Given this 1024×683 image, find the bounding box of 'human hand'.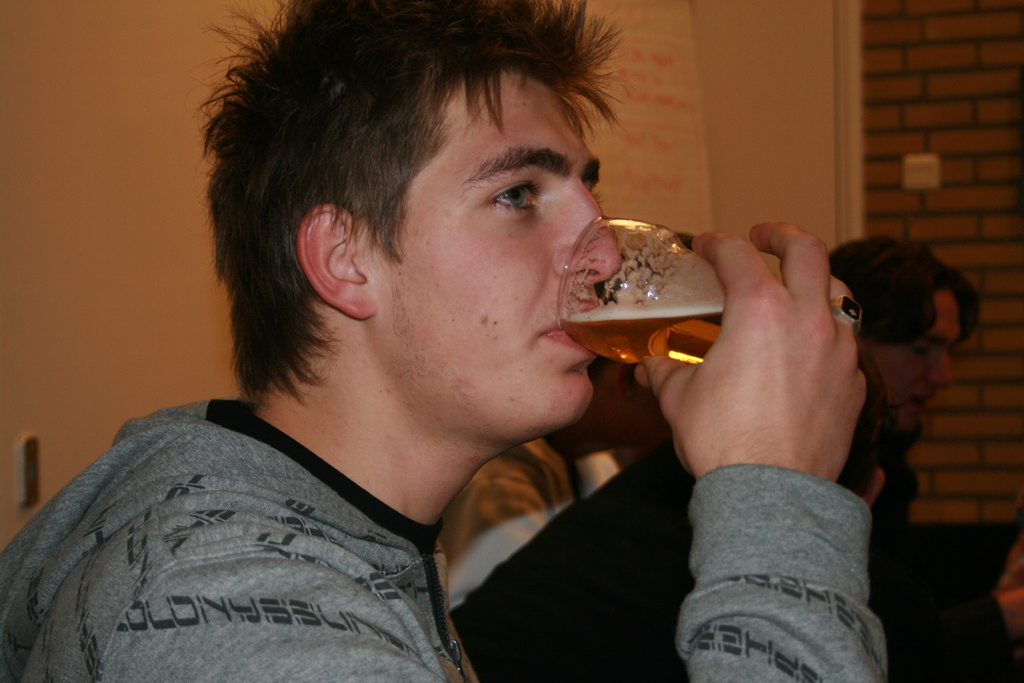
1003/541/1023/586.
